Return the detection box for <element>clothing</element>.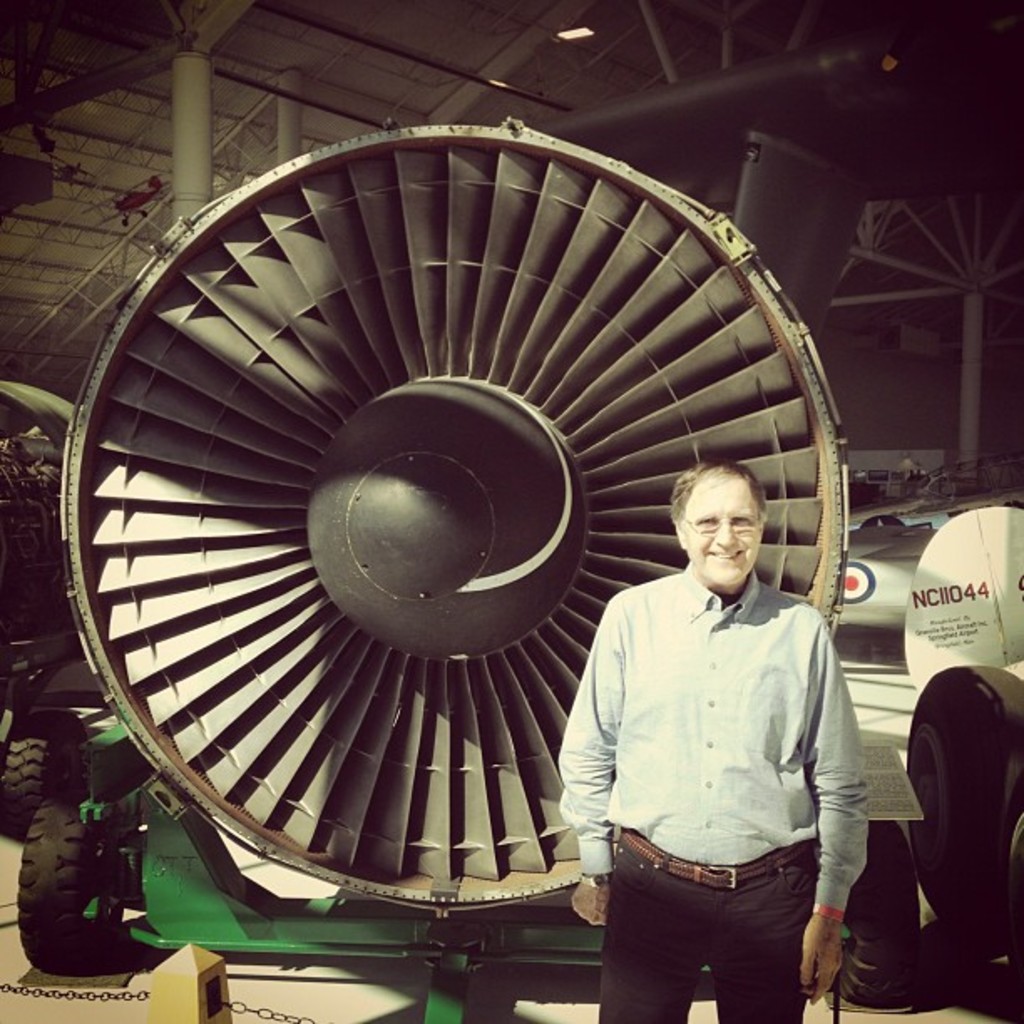
{"left": 569, "top": 507, "right": 865, "bottom": 989}.
